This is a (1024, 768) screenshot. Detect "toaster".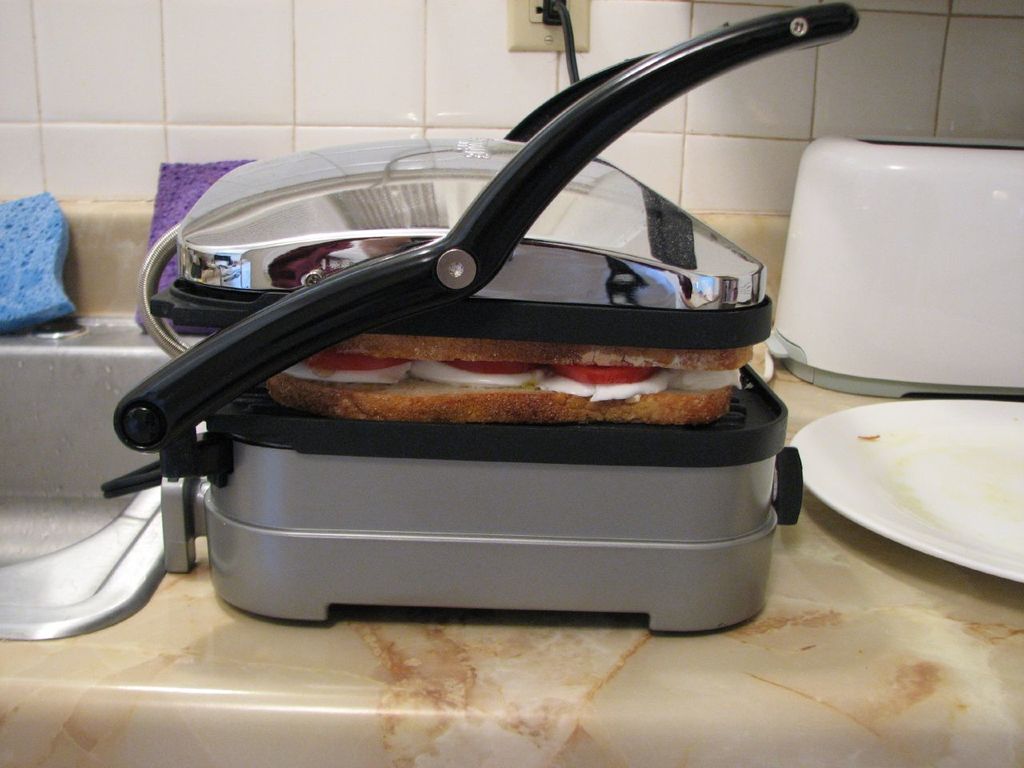
[99, 1, 862, 637].
